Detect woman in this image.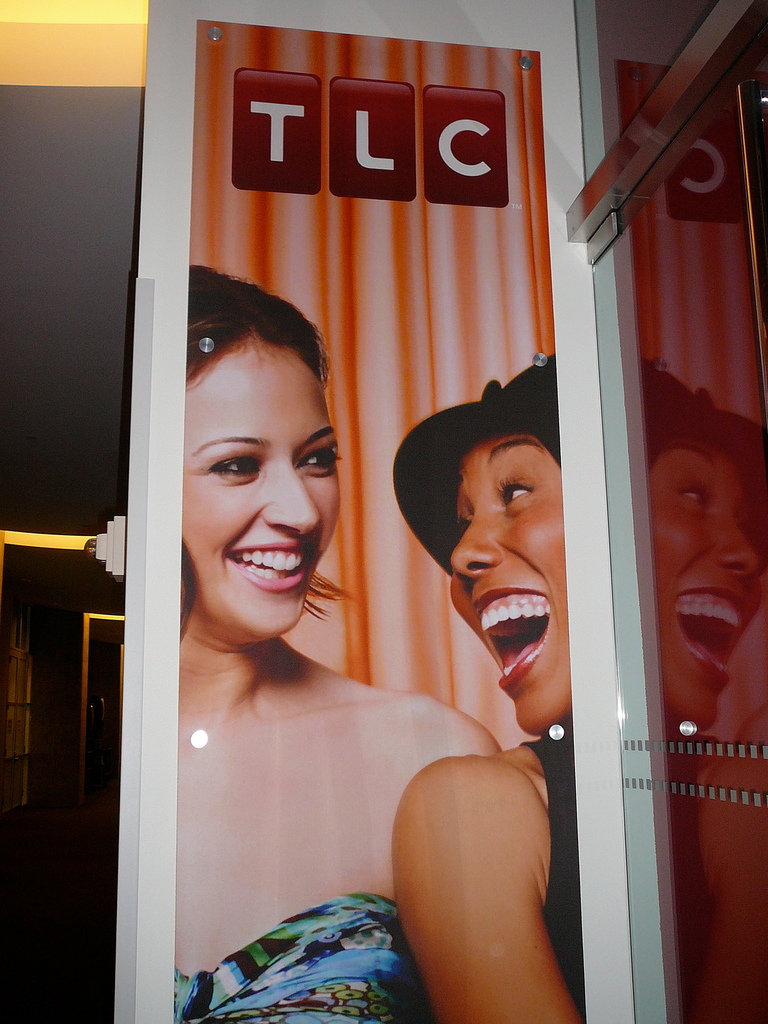
Detection: bbox=(390, 353, 577, 1023).
